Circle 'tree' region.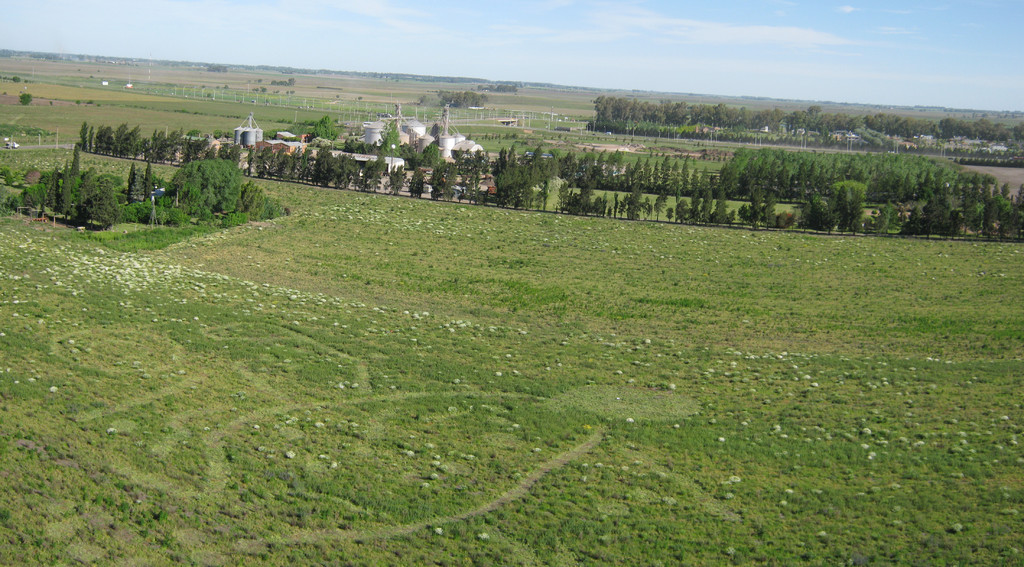
Region: crop(388, 164, 408, 202).
